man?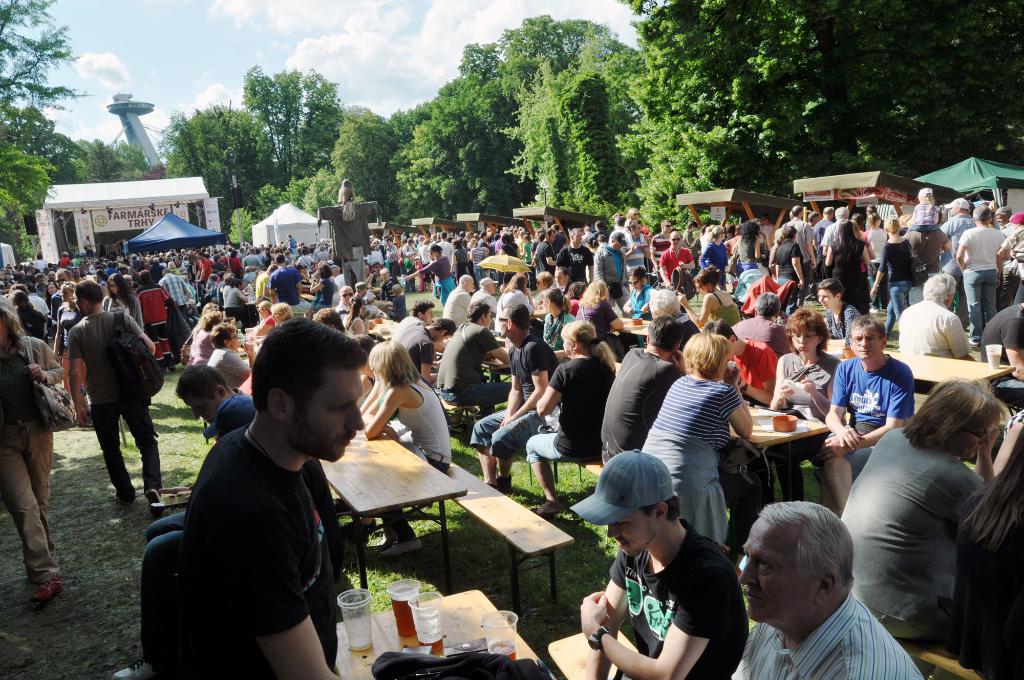
594 230 634 303
